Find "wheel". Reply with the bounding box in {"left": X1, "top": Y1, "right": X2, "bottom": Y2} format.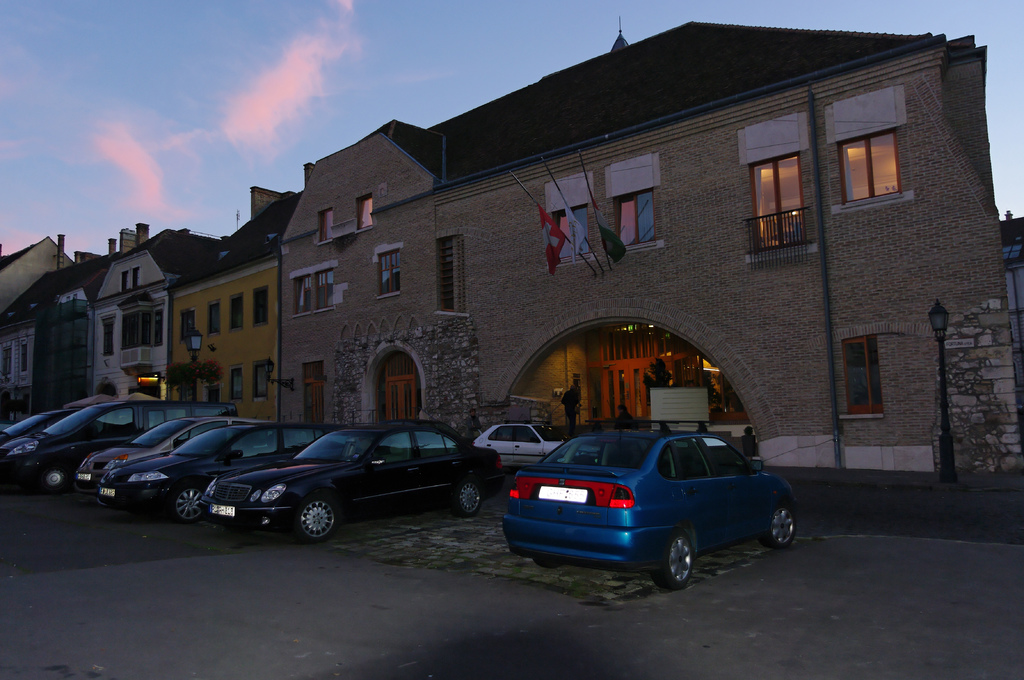
{"left": 273, "top": 496, "right": 344, "bottom": 551}.
